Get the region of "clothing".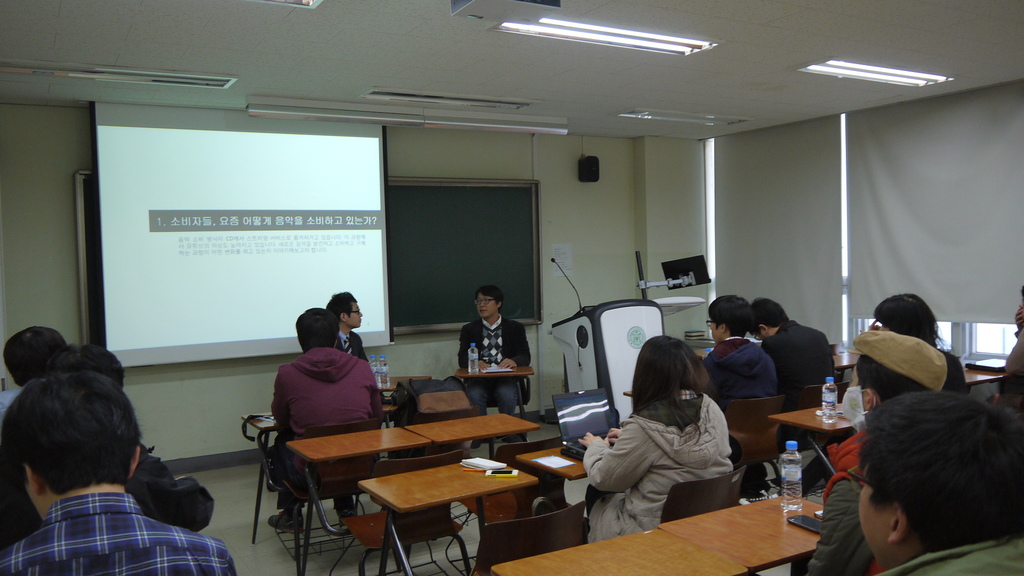
box=[706, 337, 776, 406].
